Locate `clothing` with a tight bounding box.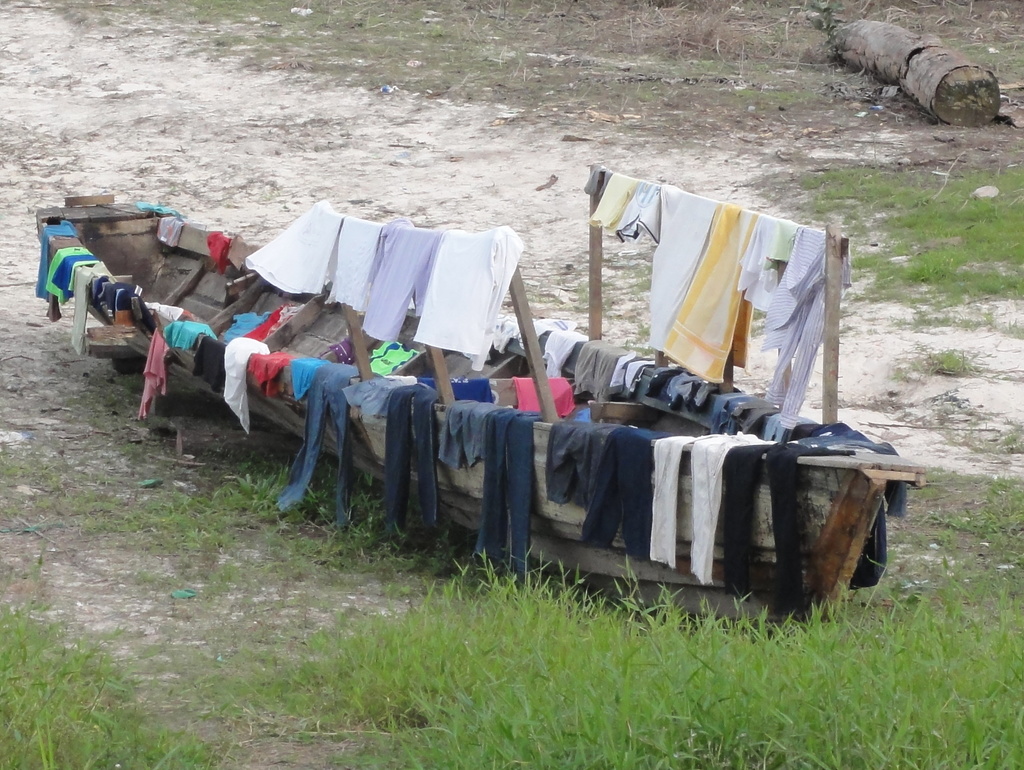
(742,215,774,309).
